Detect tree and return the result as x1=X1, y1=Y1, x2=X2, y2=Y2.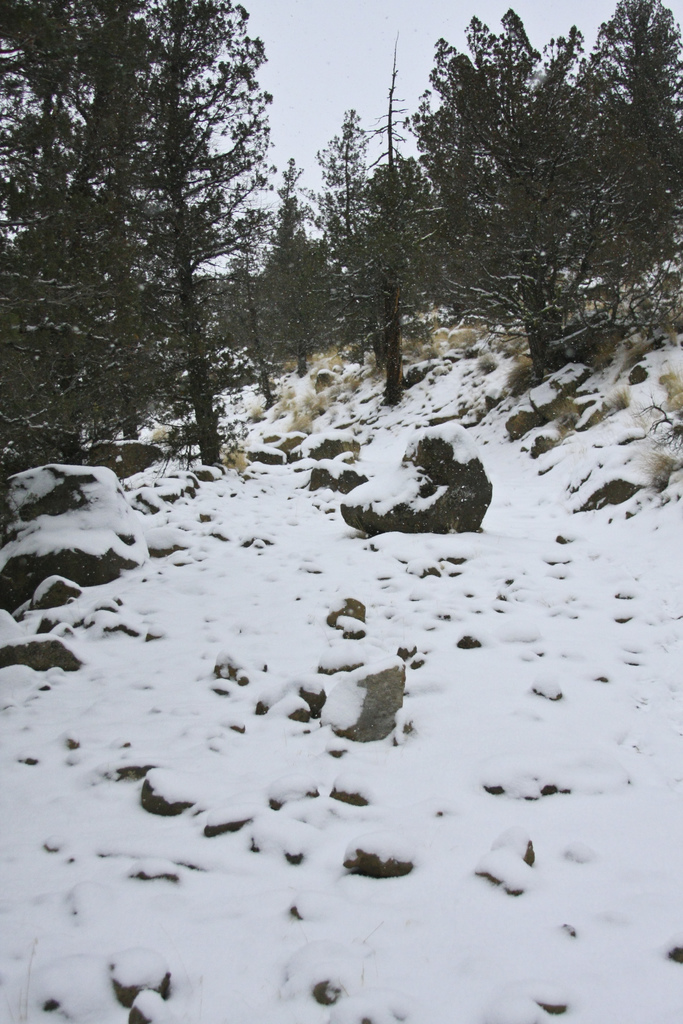
x1=0, y1=10, x2=88, y2=423.
